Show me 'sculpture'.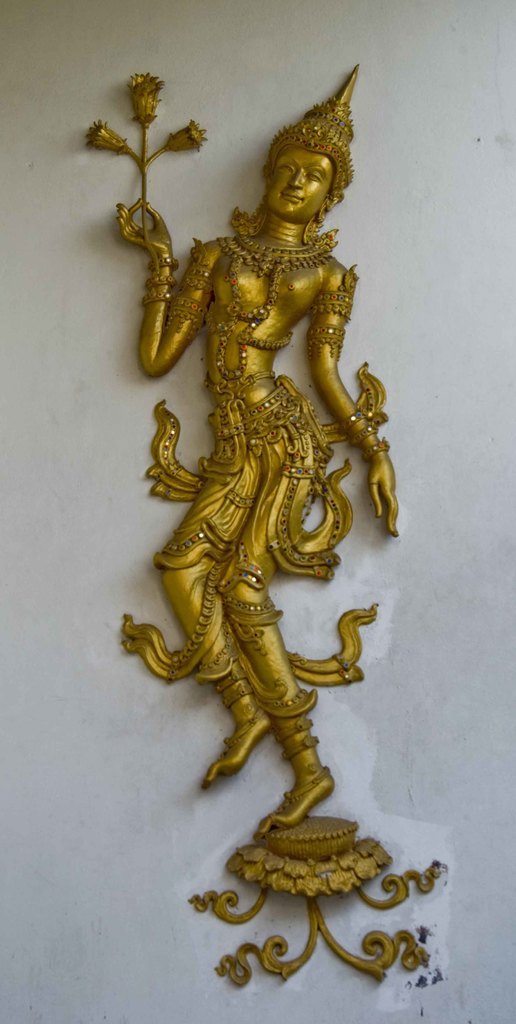
'sculpture' is here: [left=111, top=76, right=416, bottom=915].
